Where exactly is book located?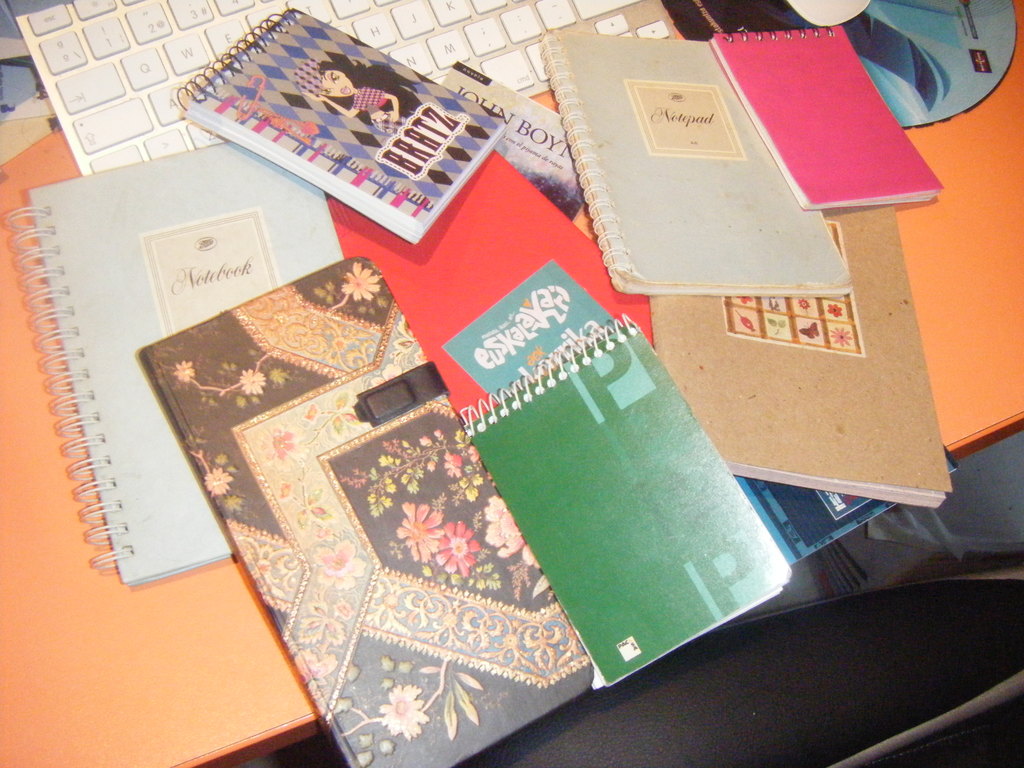
Its bounding box is bbox=[431, 53, 588, 227].
